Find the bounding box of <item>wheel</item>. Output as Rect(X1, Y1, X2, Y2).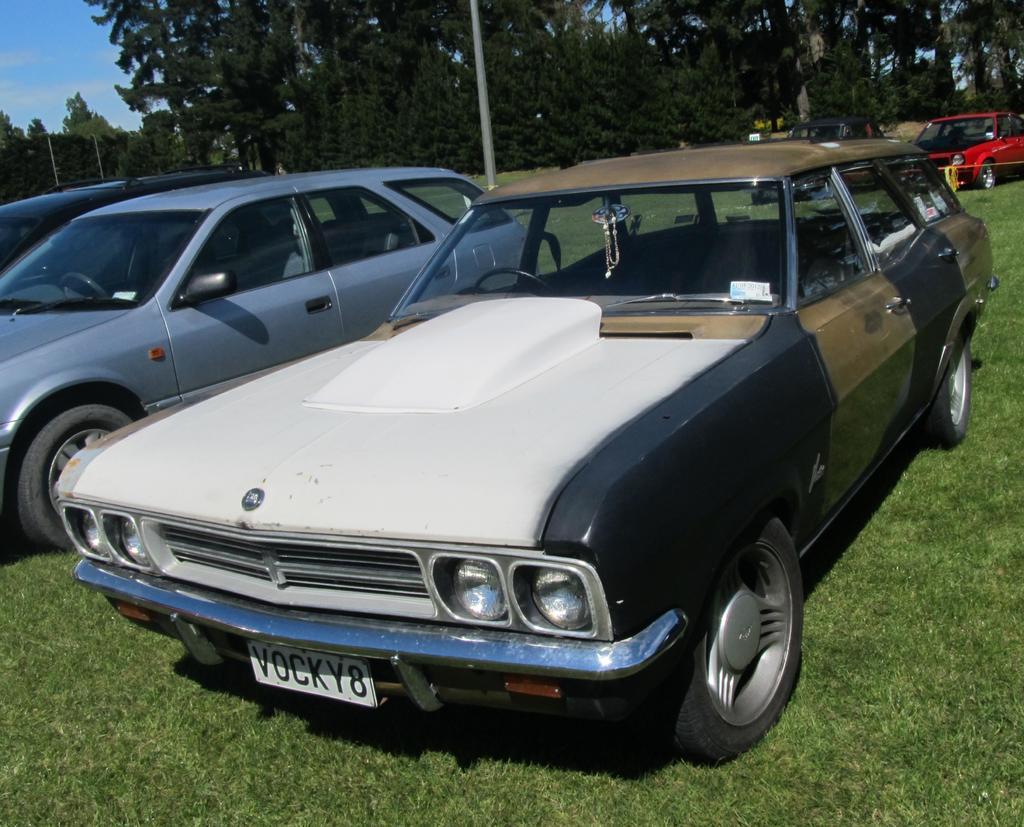
Rect(680, 506, 818, 758).
